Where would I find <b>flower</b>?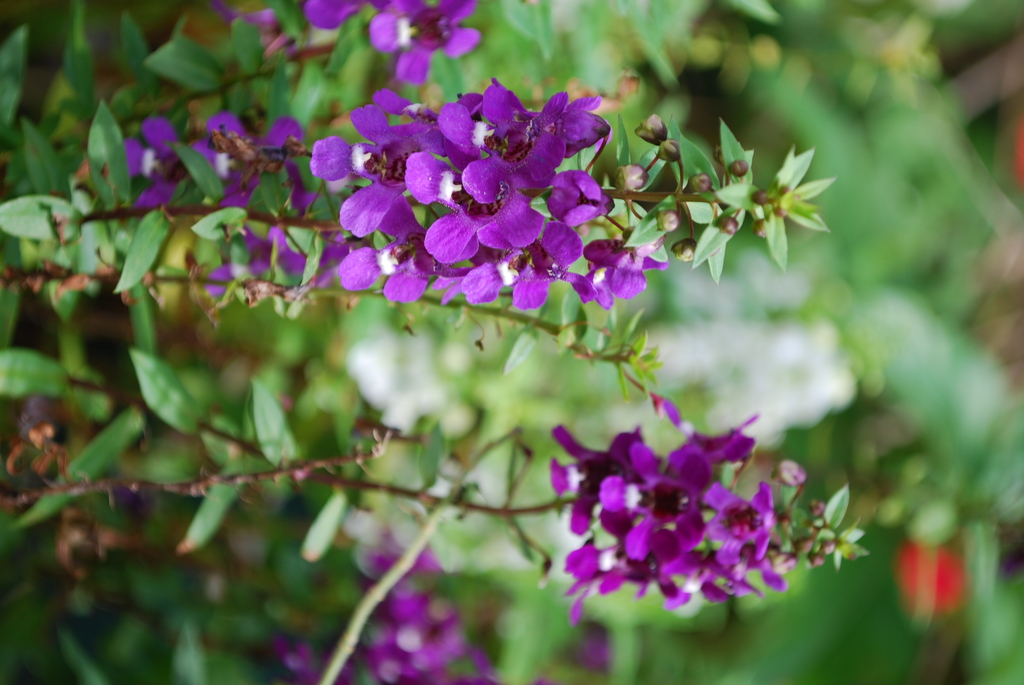
At [302, 0, 364, 28].
